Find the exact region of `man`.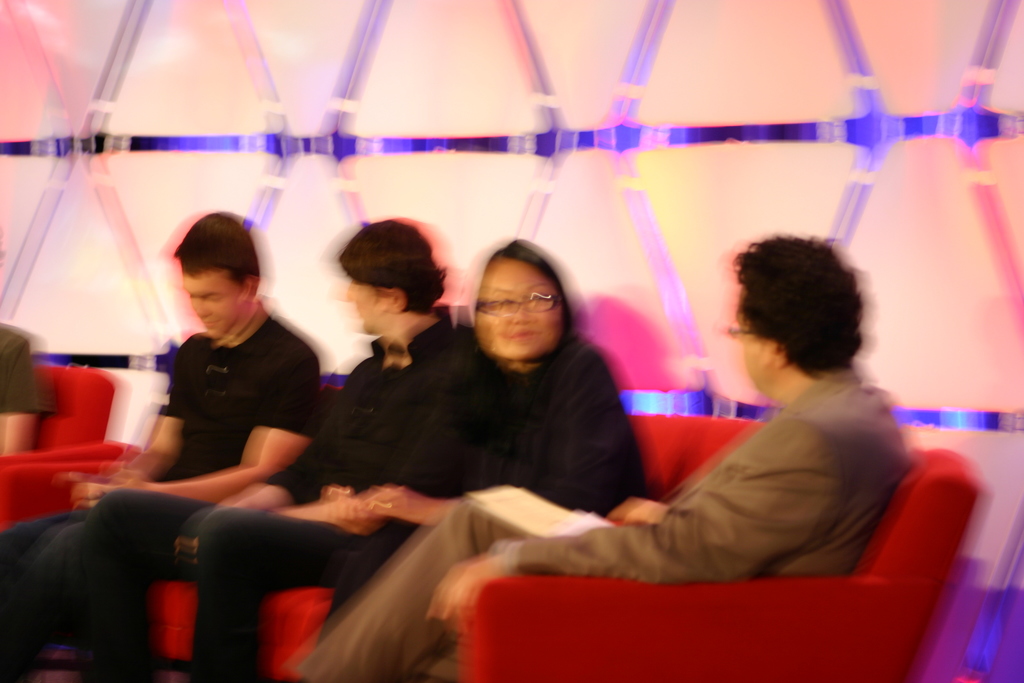
Exact region: pyautogui.locateOnScreen(287, 230, 925, 682).
